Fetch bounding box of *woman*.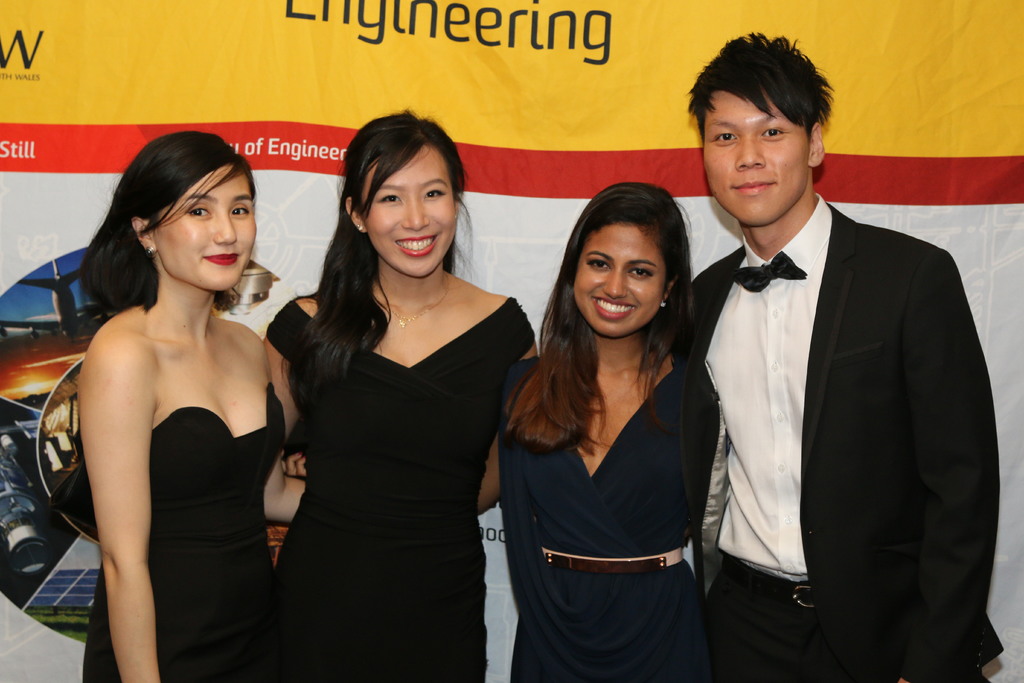
Bbox: bbox(81, 131, 307, 682).
